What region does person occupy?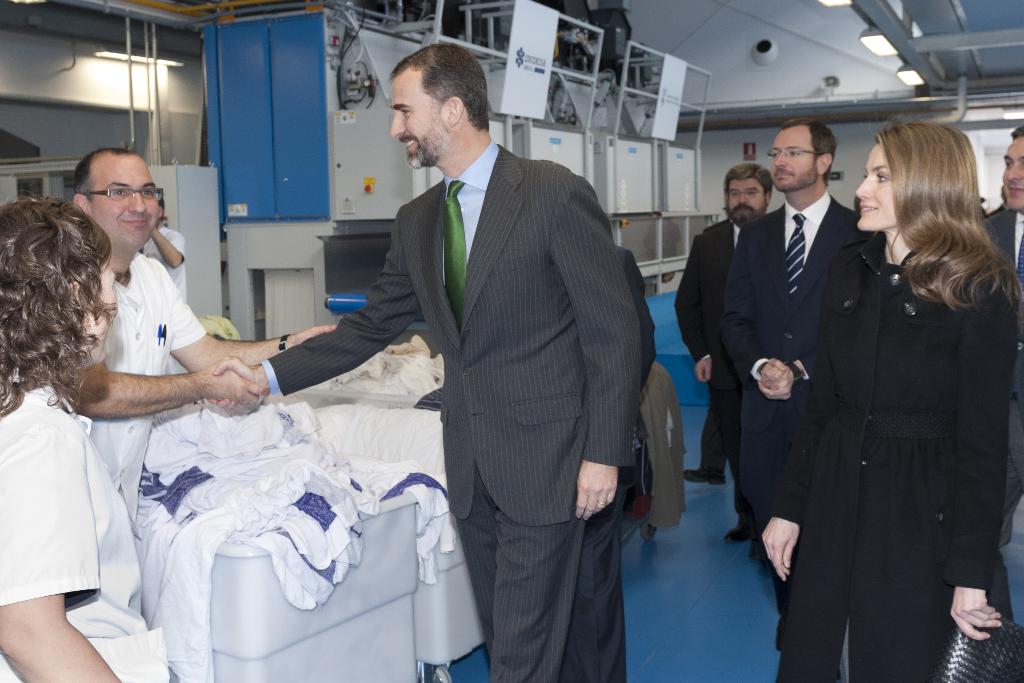
(x1=684, y1=399, x2=726, y2=490).
